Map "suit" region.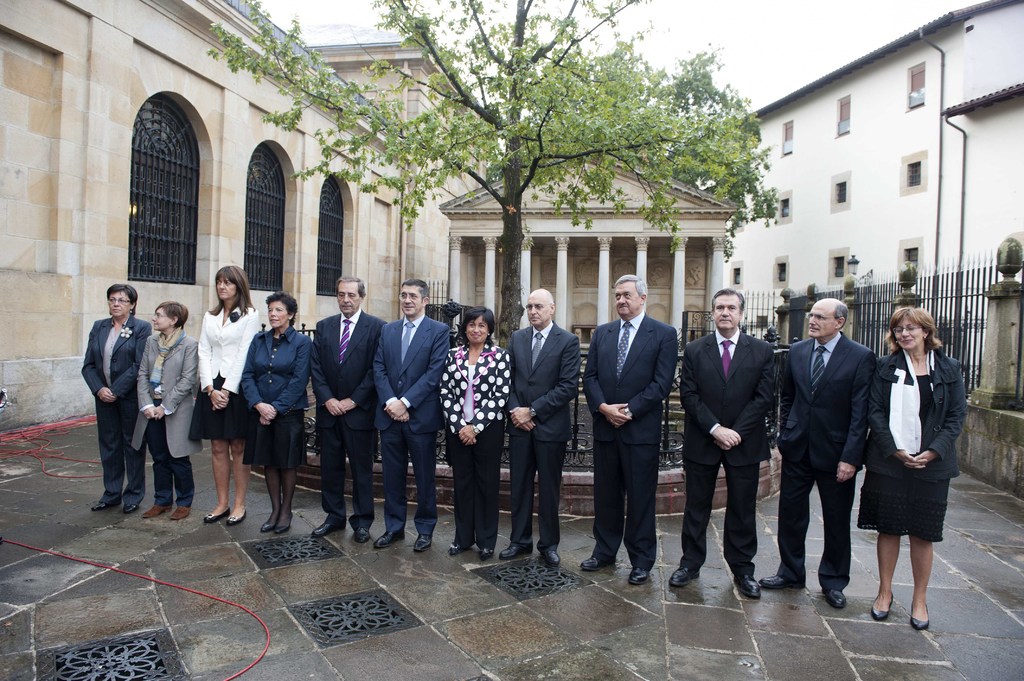
Mapped to {"left": 308, "top": 306, "right": 385, "bottom": 518}.
